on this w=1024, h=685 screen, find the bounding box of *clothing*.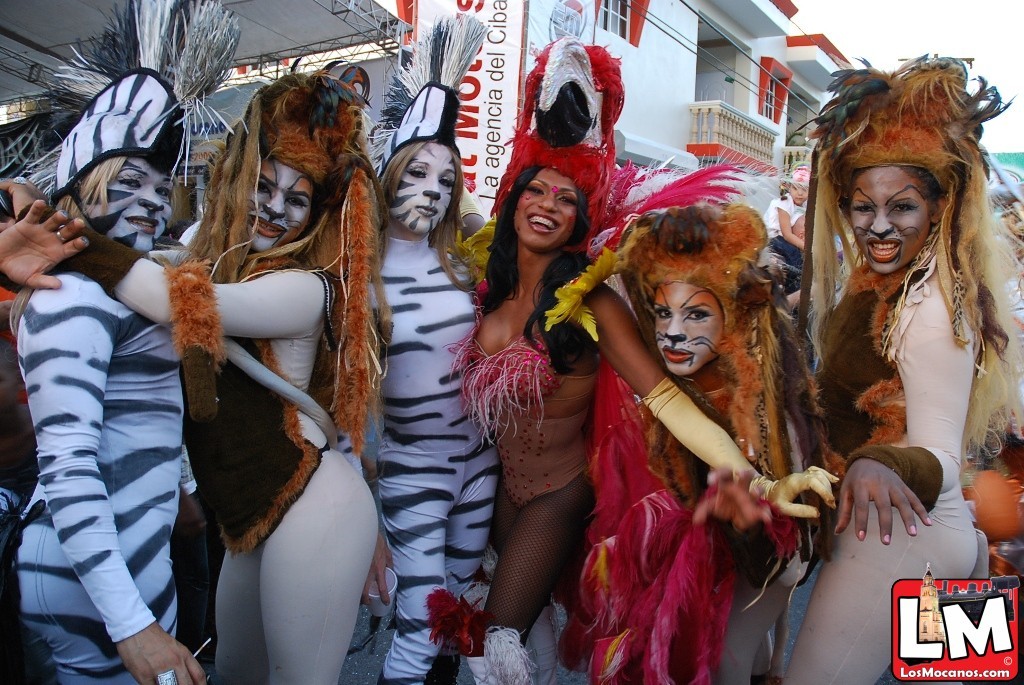
Bounding box: Rect(782, 231, 995, 684).
